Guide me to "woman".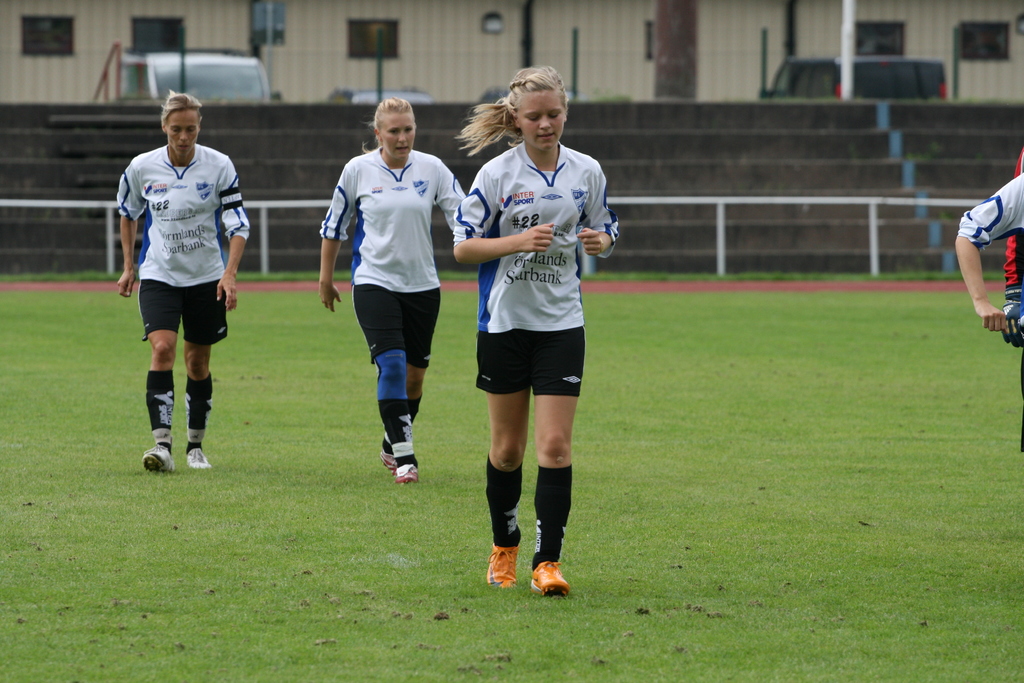
Guidance: x1=443 y1=88 x2=616 y2=602.
